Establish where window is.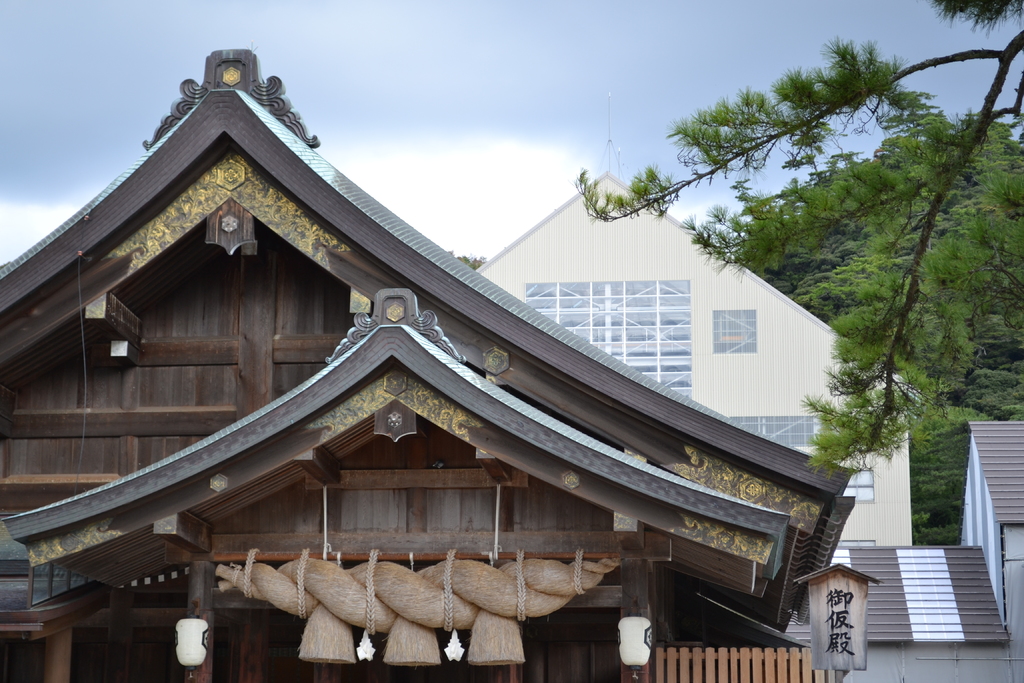
Established at select_region(710, 309, 757, 354).
